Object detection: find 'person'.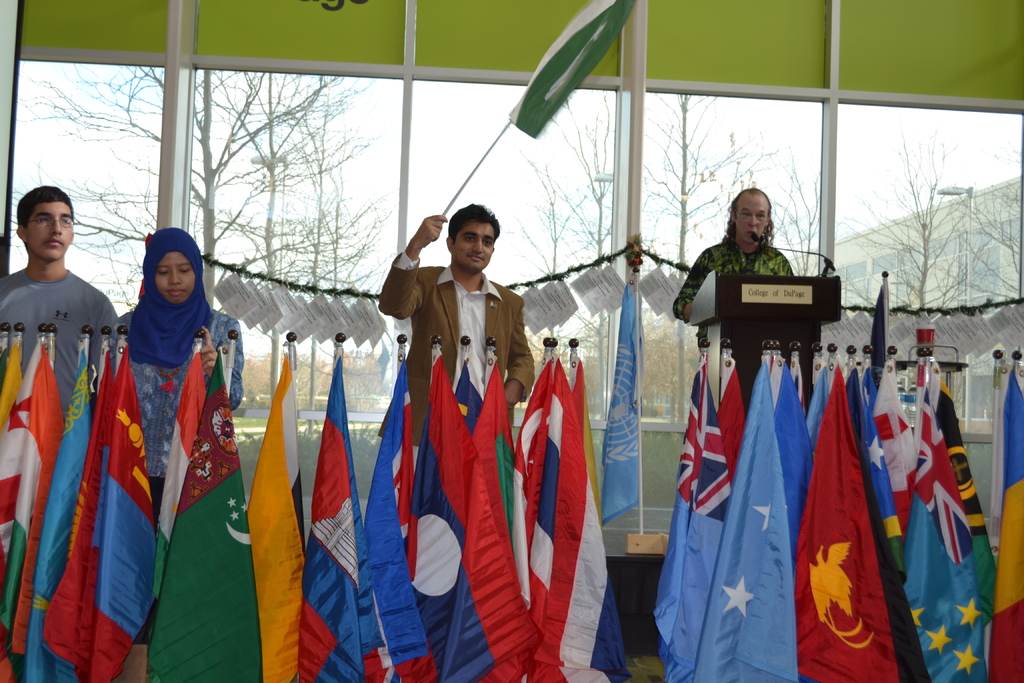
bbox=[392, 200, 537, 664].
